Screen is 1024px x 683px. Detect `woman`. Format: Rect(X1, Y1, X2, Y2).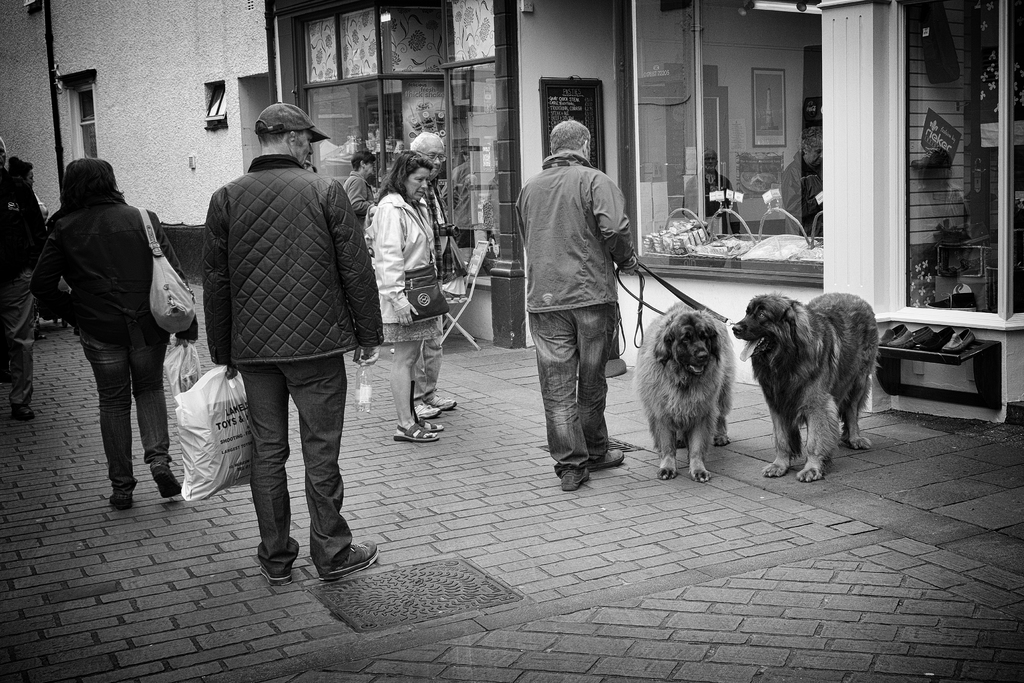
Rect(366, 147, 446, 441).
